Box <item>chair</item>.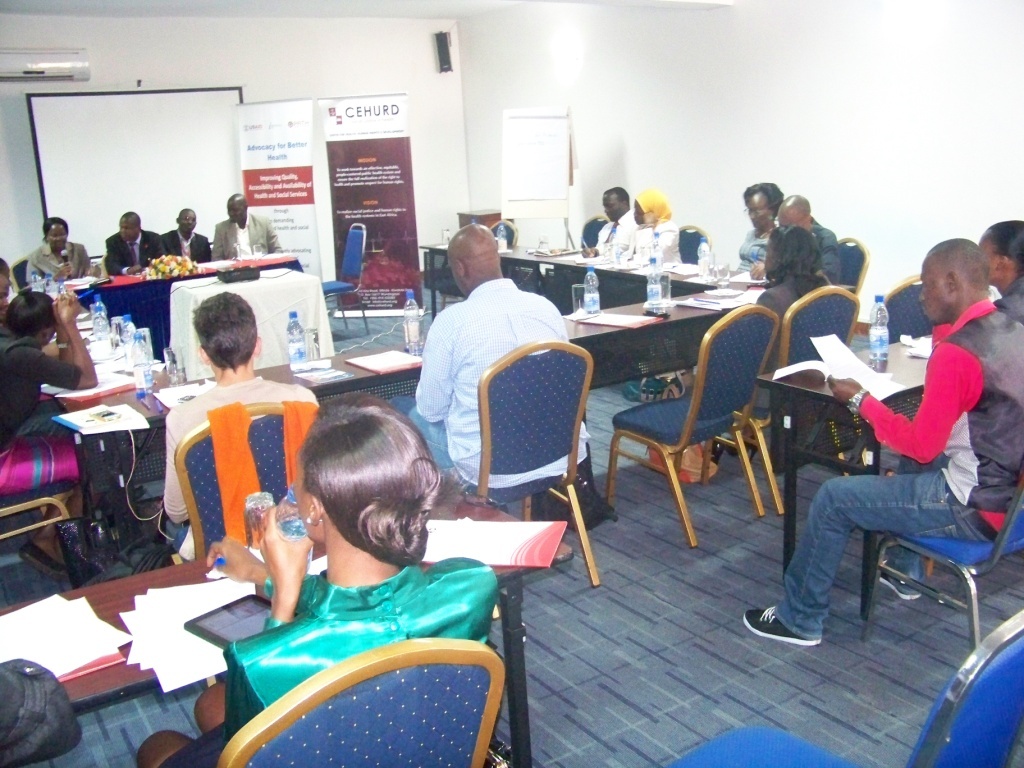
0:478:79:549.
